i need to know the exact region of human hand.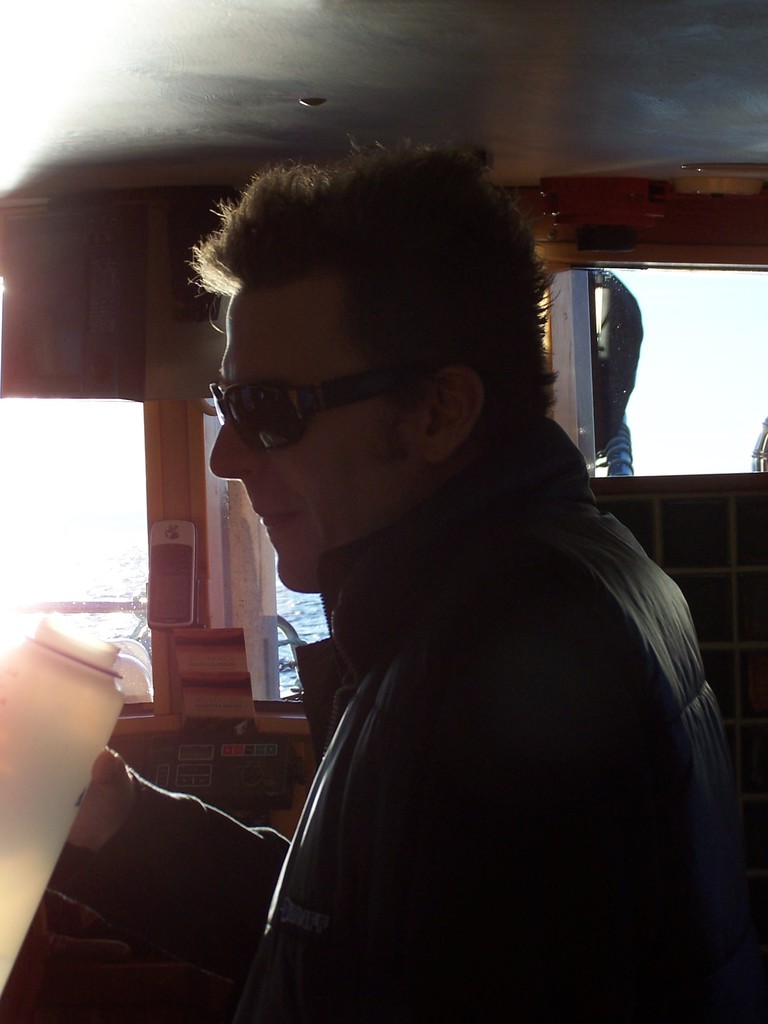
Region: (62, 742, 138, 856).
